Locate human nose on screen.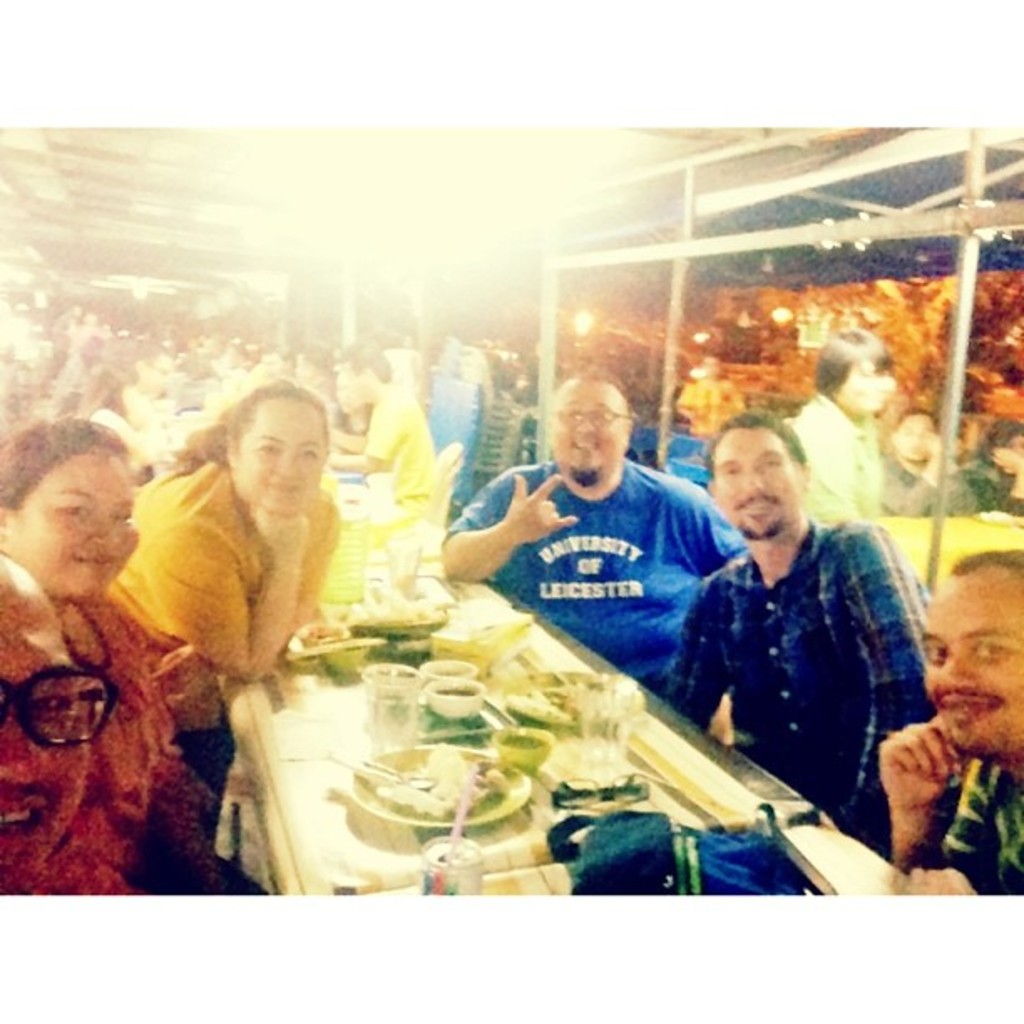
On screen at <box>574,410,596,433</box>.
